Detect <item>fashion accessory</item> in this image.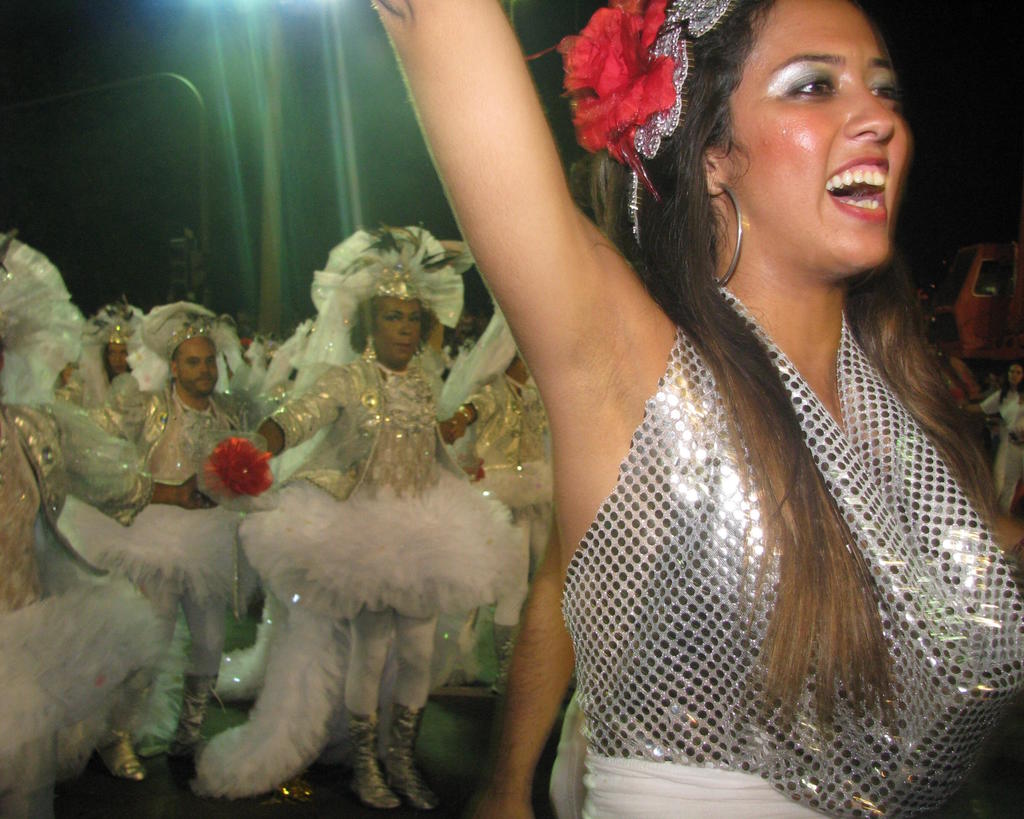
Detection: bbox(97, 321, 131, 346).
